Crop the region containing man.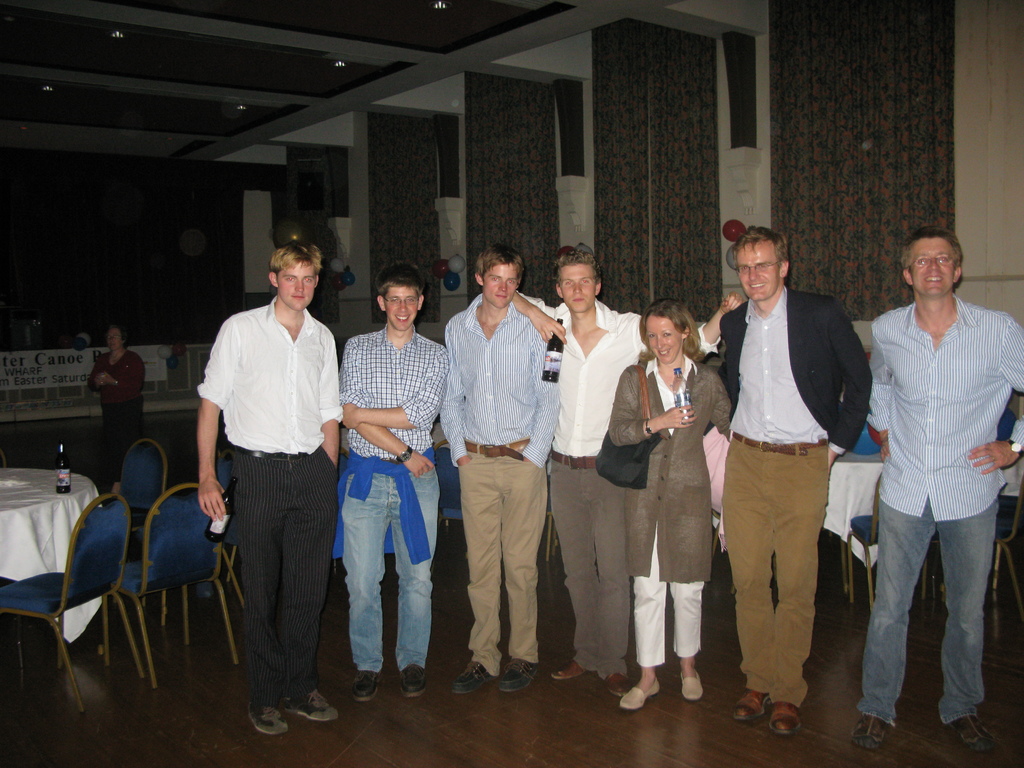
Crop region: box=[723, 221, 873, 744].
